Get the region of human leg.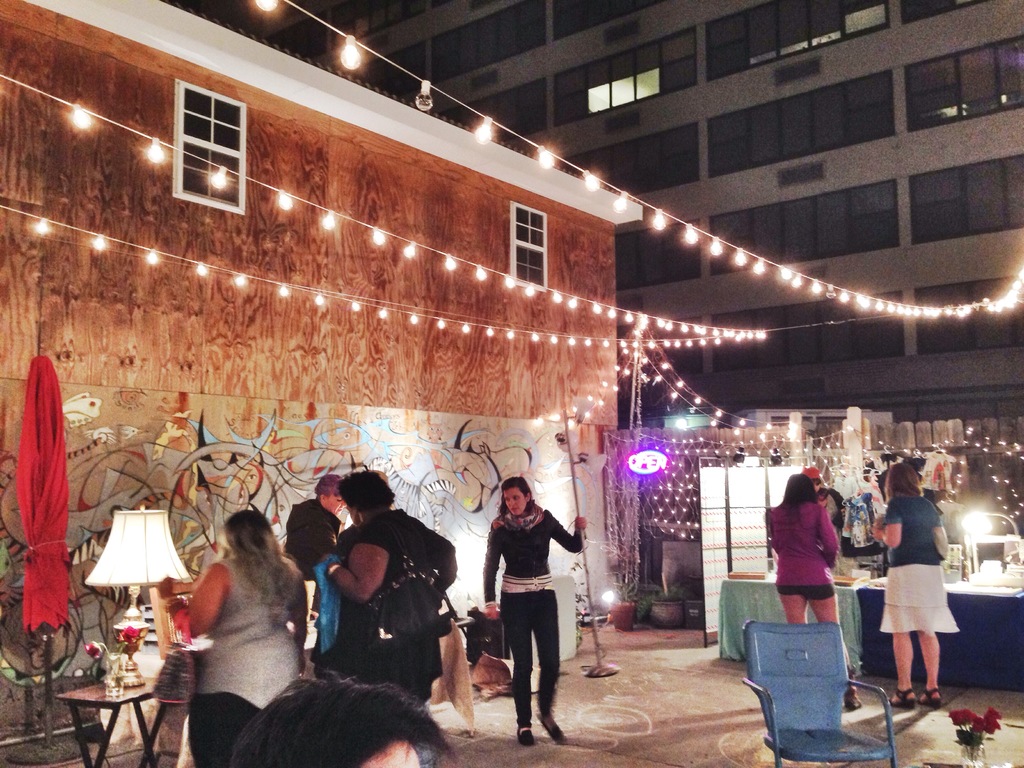
<bbox>777, 584, 806, 623</bbox>.
